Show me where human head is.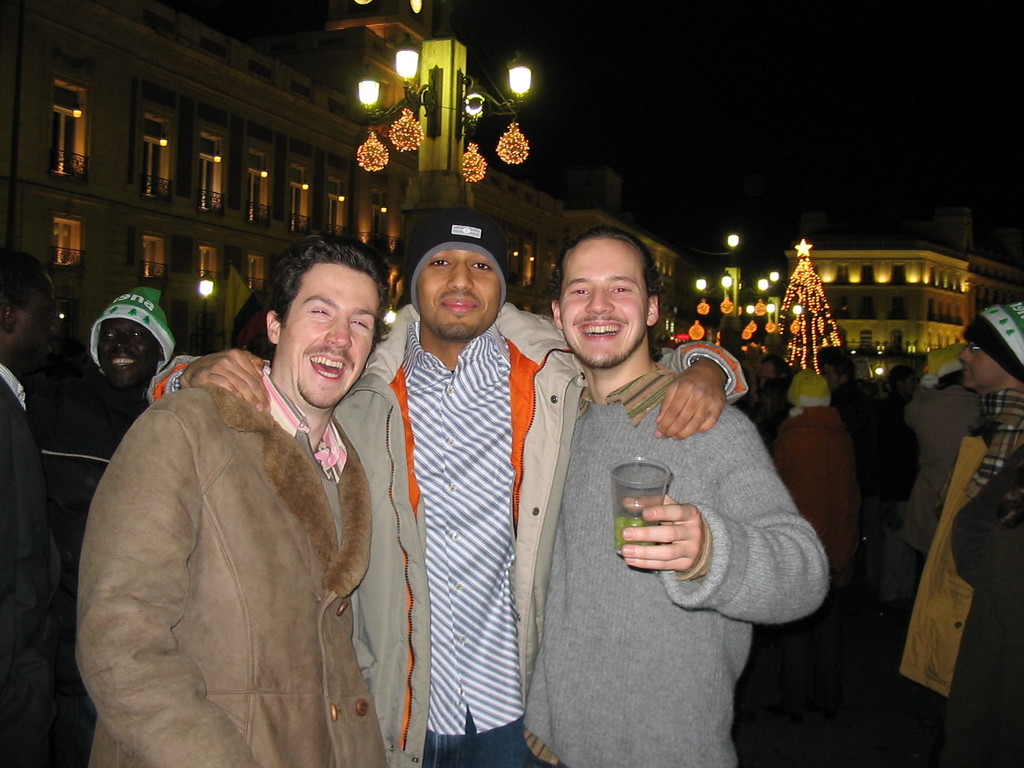
human head is at <region>925, 347, 961, 387</region>.
